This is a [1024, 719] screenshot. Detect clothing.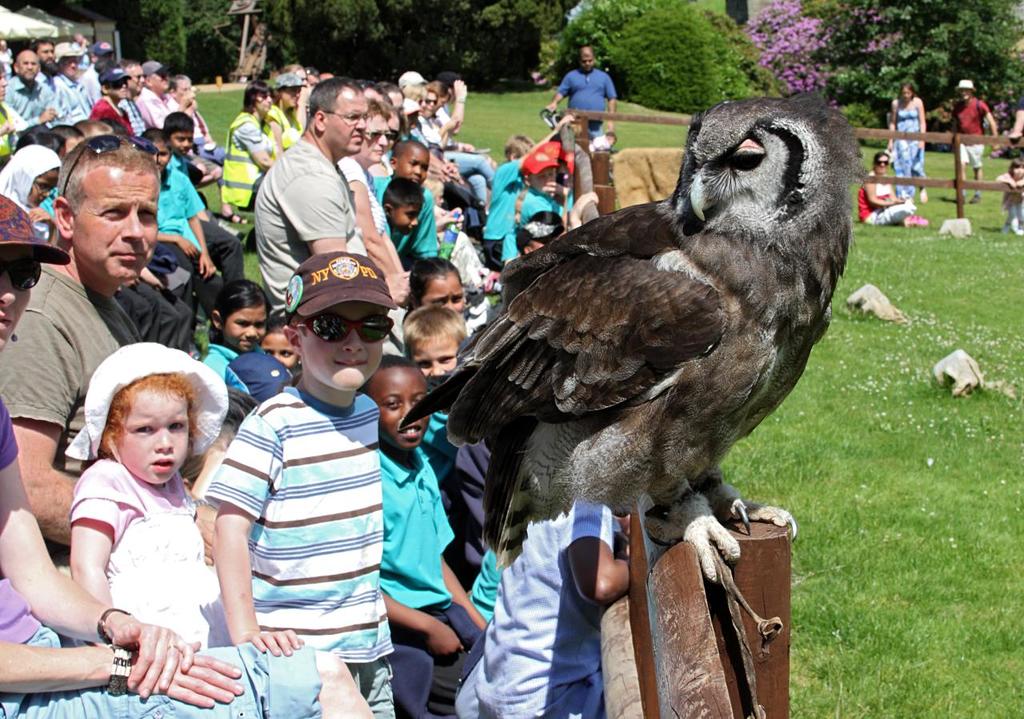
<bbox>197, 322, 391, 690</bbox>.
